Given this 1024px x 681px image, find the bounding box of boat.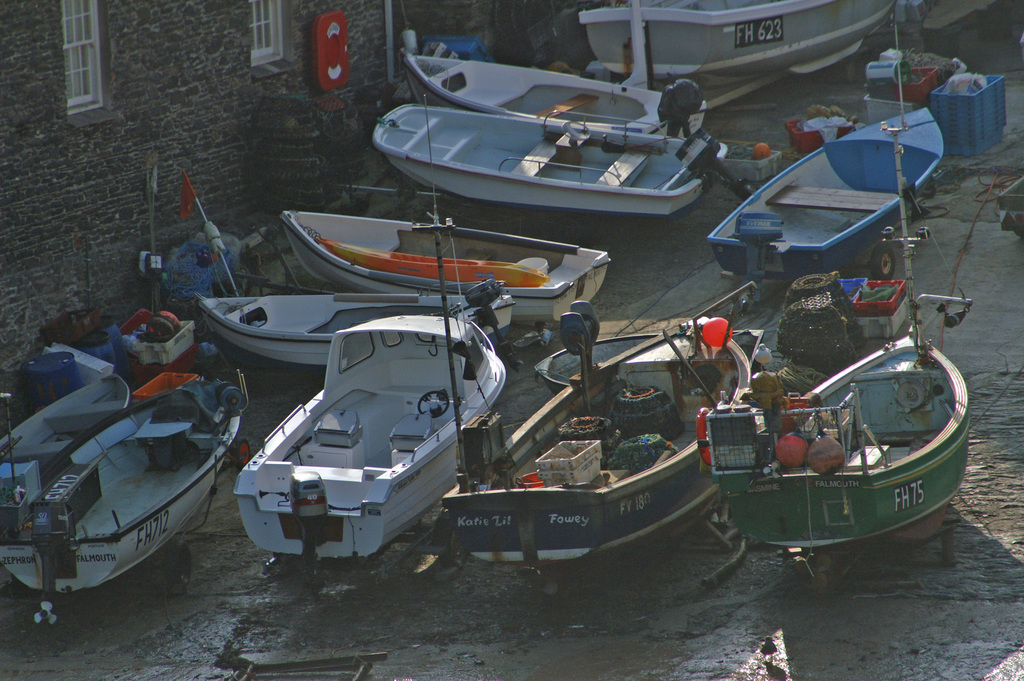
{"left": 1, "top": 301, "right": 271, "bottom": 626}.
